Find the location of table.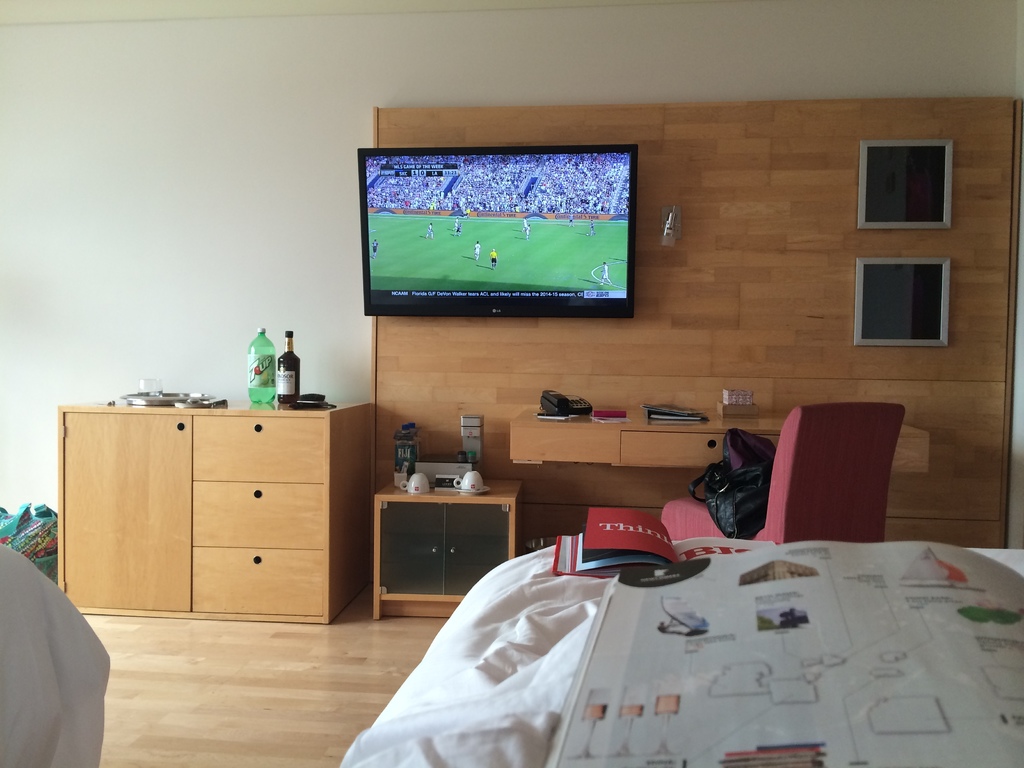
Location: <box>370,479,525,621</box>.
